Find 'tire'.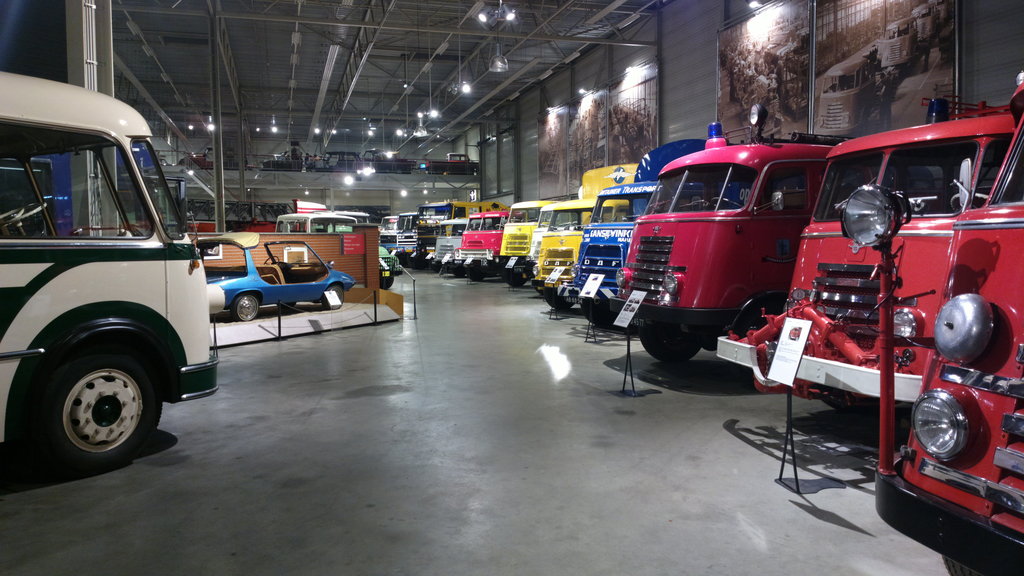
Rect(233, 294, 259, 321).
